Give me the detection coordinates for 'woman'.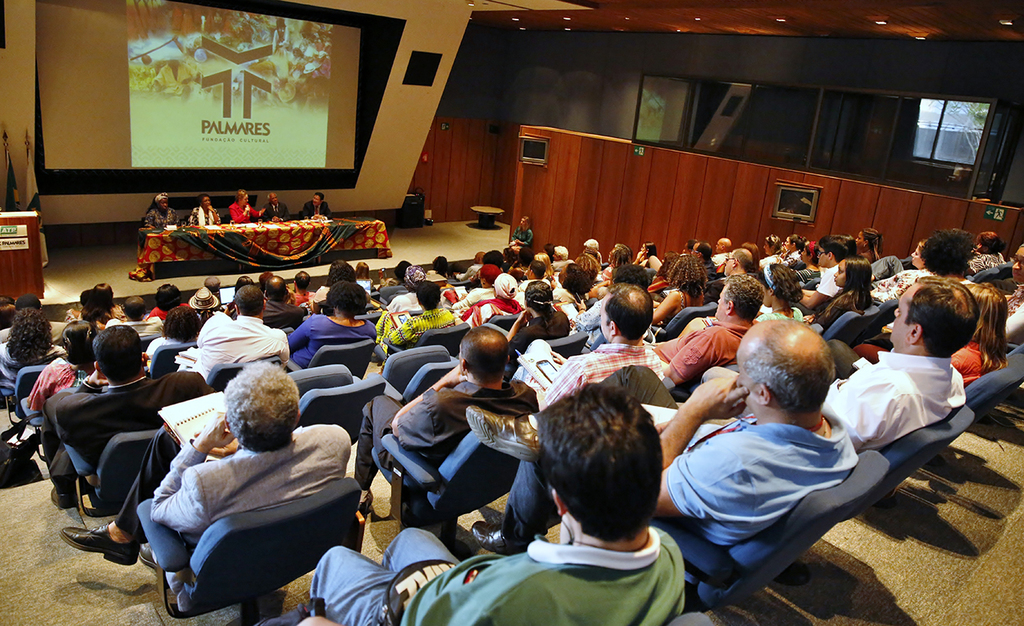
502 213 530 264.
